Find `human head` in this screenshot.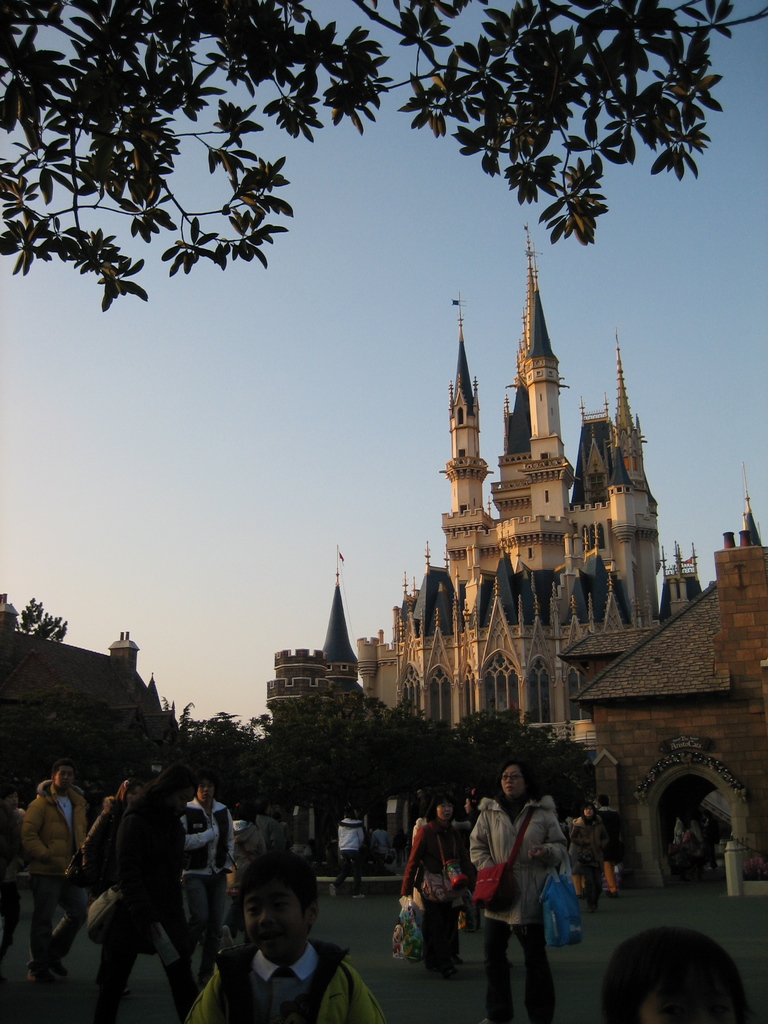
The bounding box for `human head` is Rect(195, 772, 218, 803).
